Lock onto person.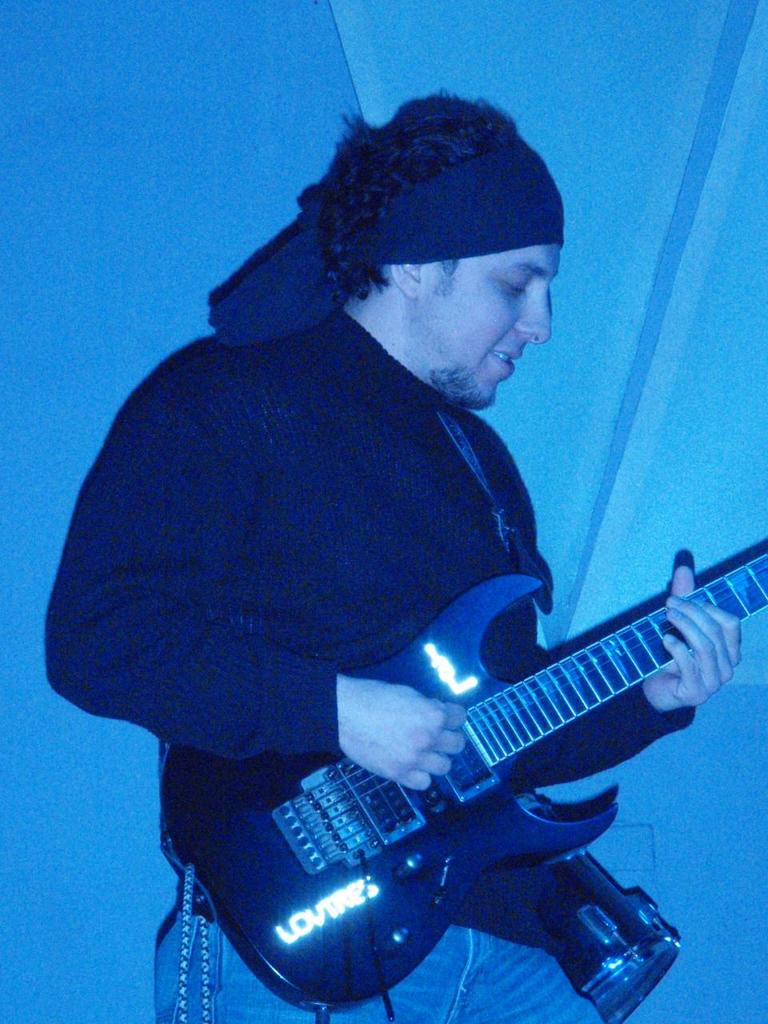
Locked: crop(46, 86, 739, 1023).
